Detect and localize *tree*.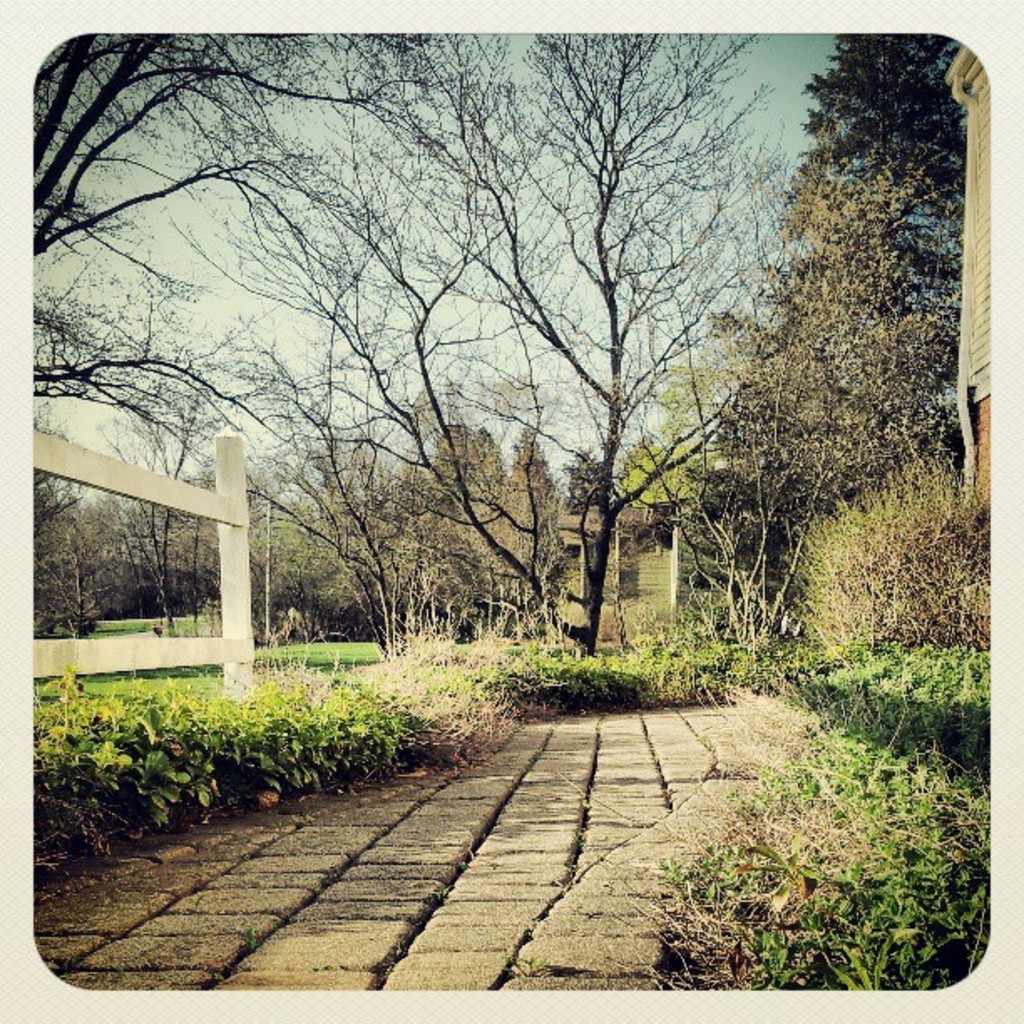
Localized at [678, 27, 992, 691].
